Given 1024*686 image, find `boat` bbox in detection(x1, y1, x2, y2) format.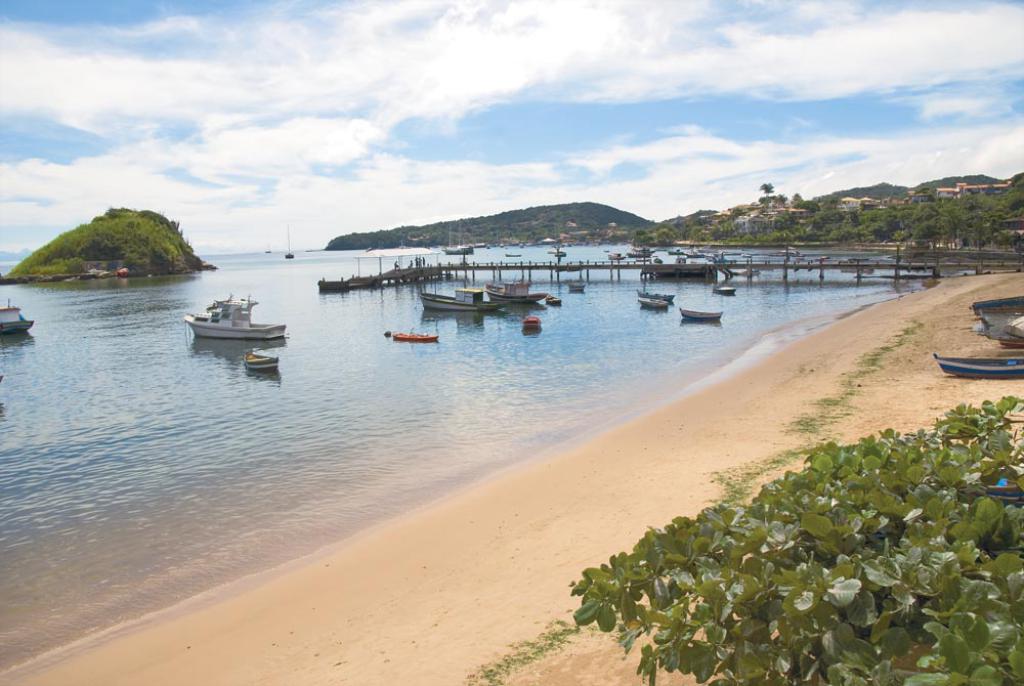
detection(245, 347, 281, 371).
